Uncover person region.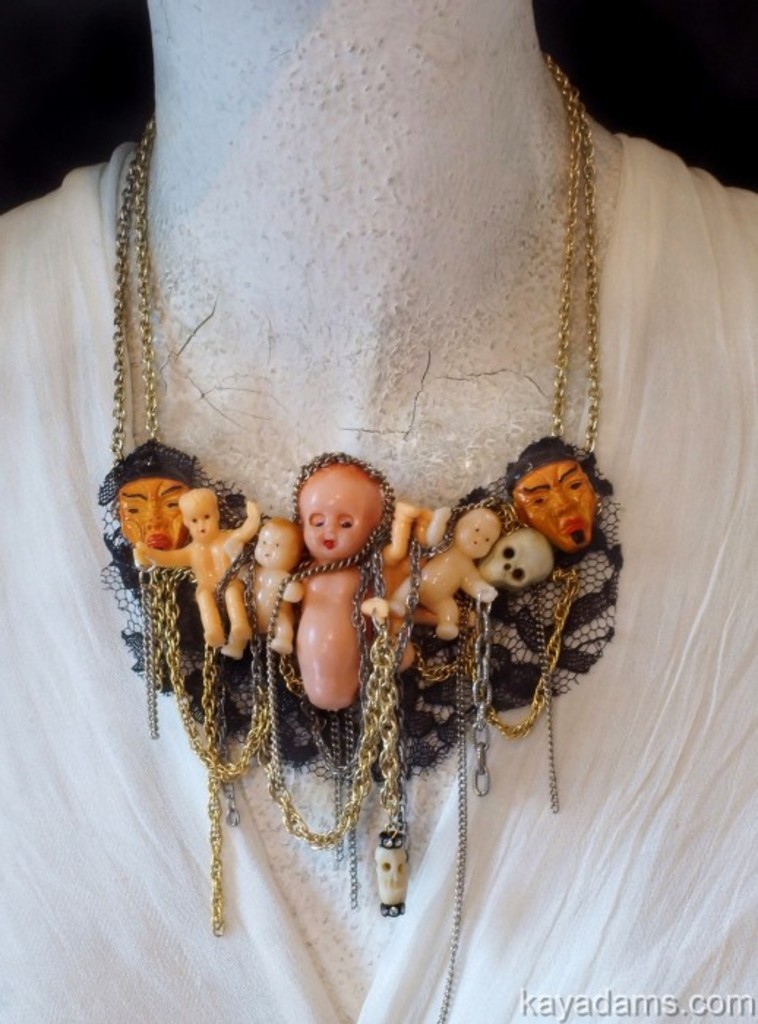
Uncovered: crop(88, 445, 196, 546).
